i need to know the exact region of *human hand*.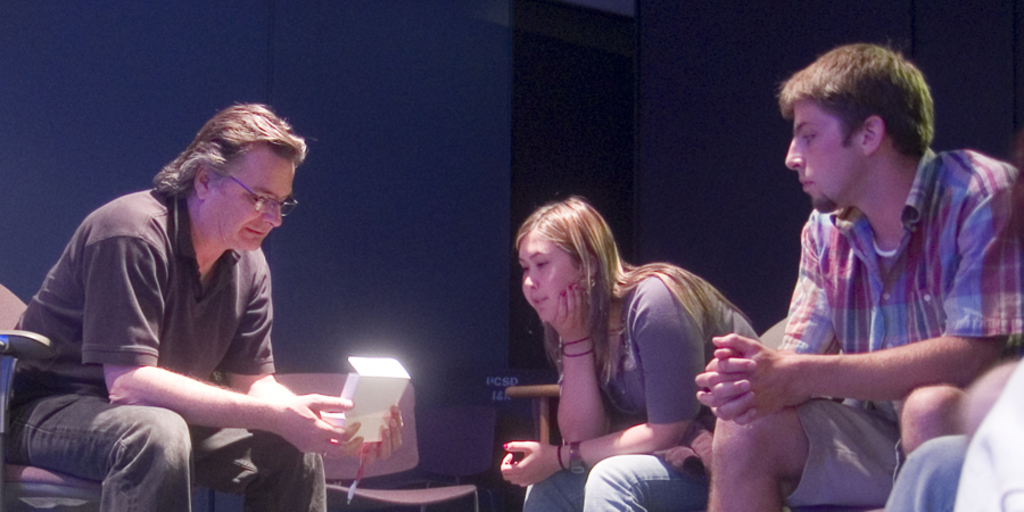
Region: <box>496,441,567,487</box>.
